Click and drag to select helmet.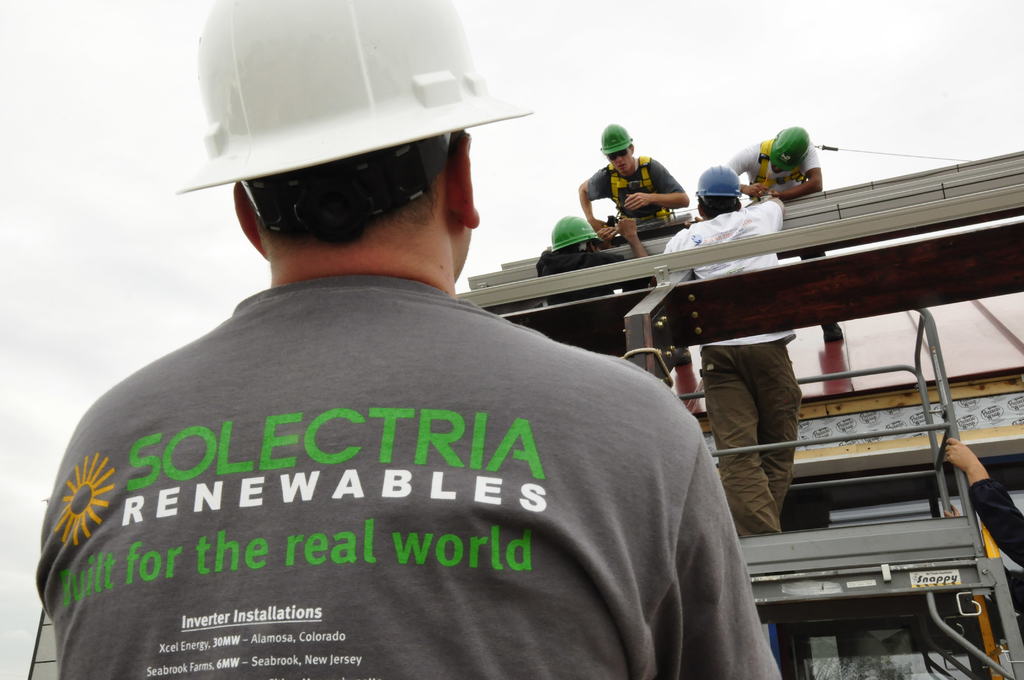
Selection: select_region(168, 0, 538, 276).
